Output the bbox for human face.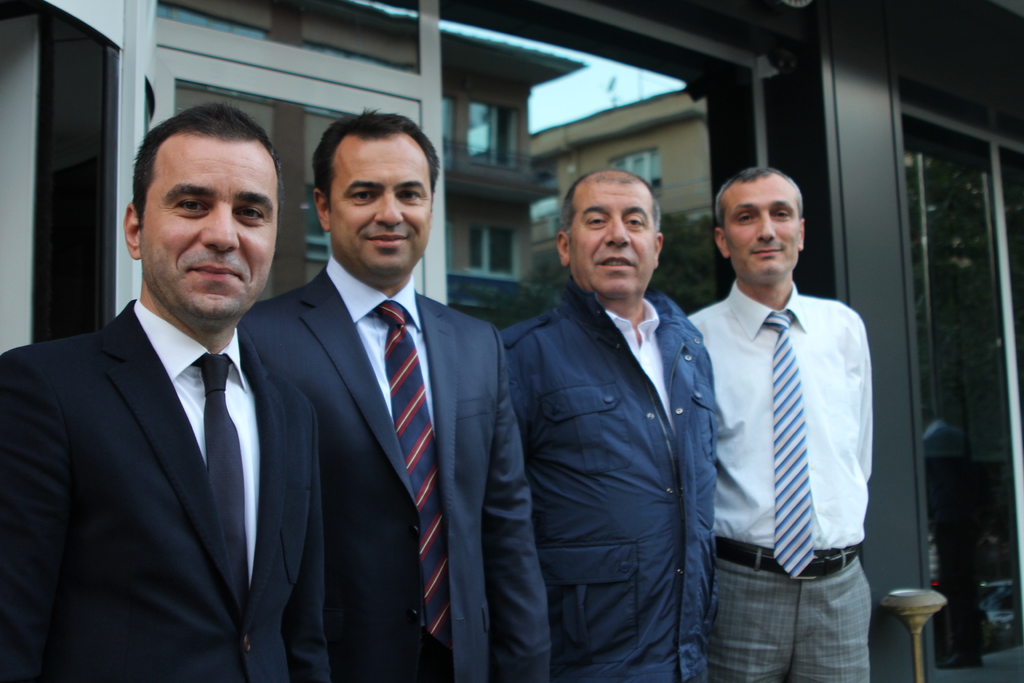
{"left": 724, "top": 180, "right": 805, "bottom": 284}.
